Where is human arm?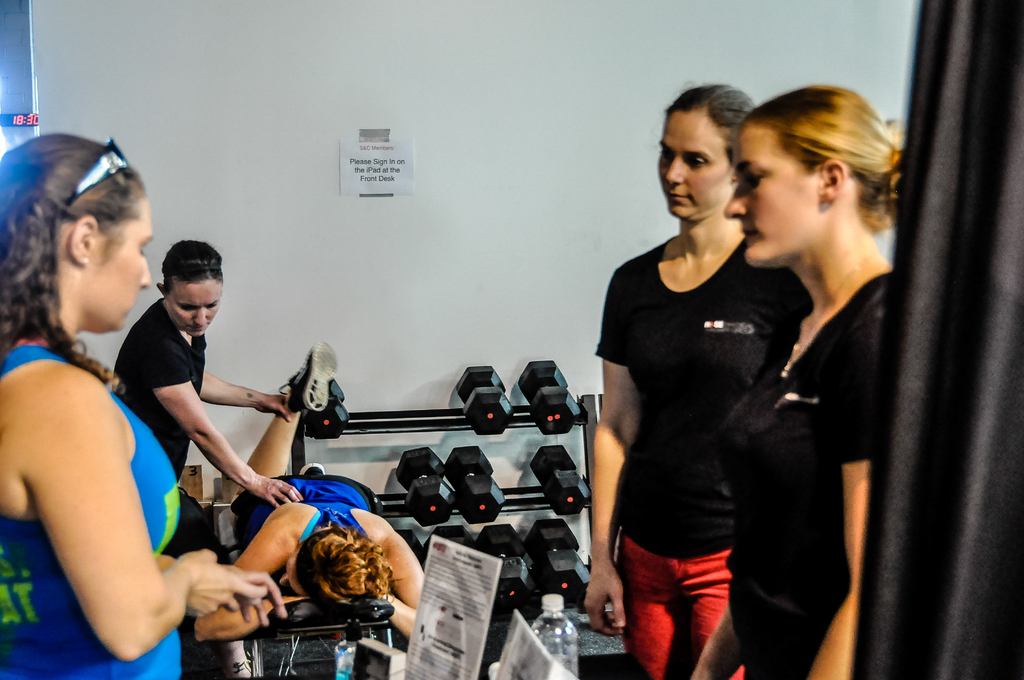
detection(689, 592, 748, 679).
